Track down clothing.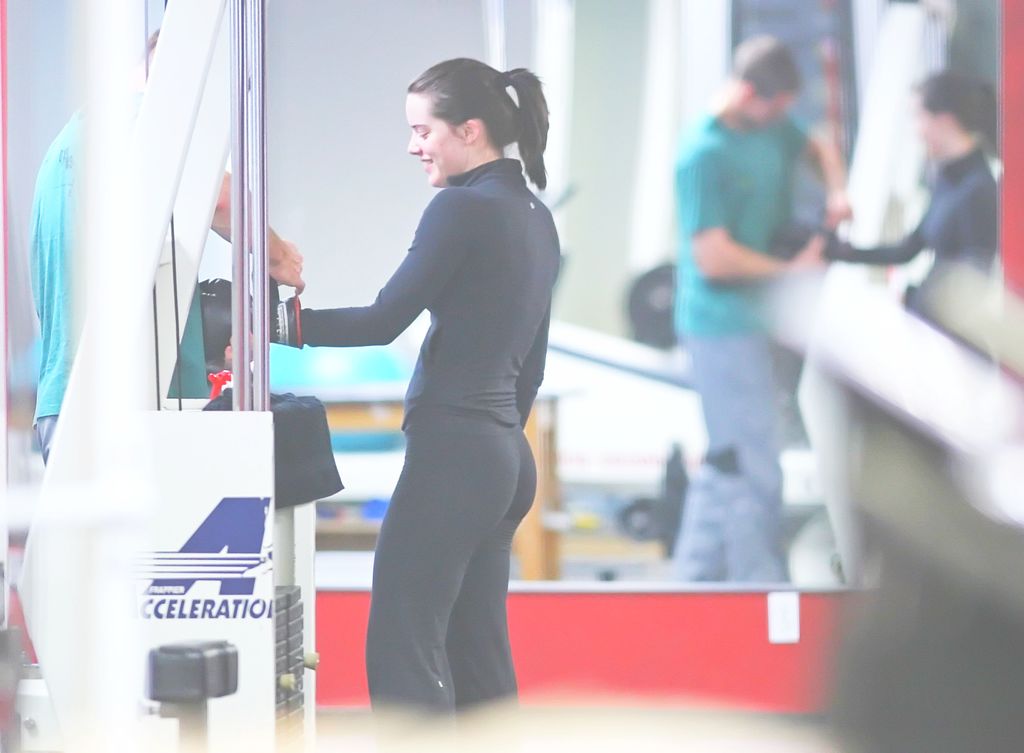
Tracked to <region>25, 100, 230, 458</region>.
